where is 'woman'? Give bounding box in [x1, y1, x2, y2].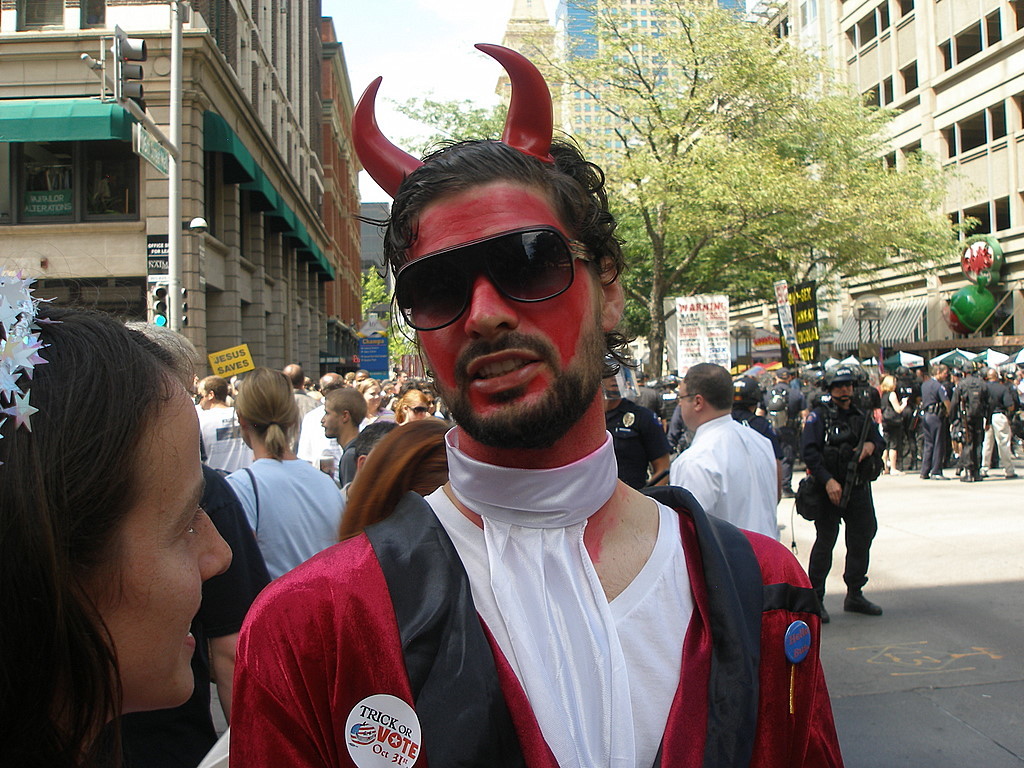
[0, 276, 236, 767].
